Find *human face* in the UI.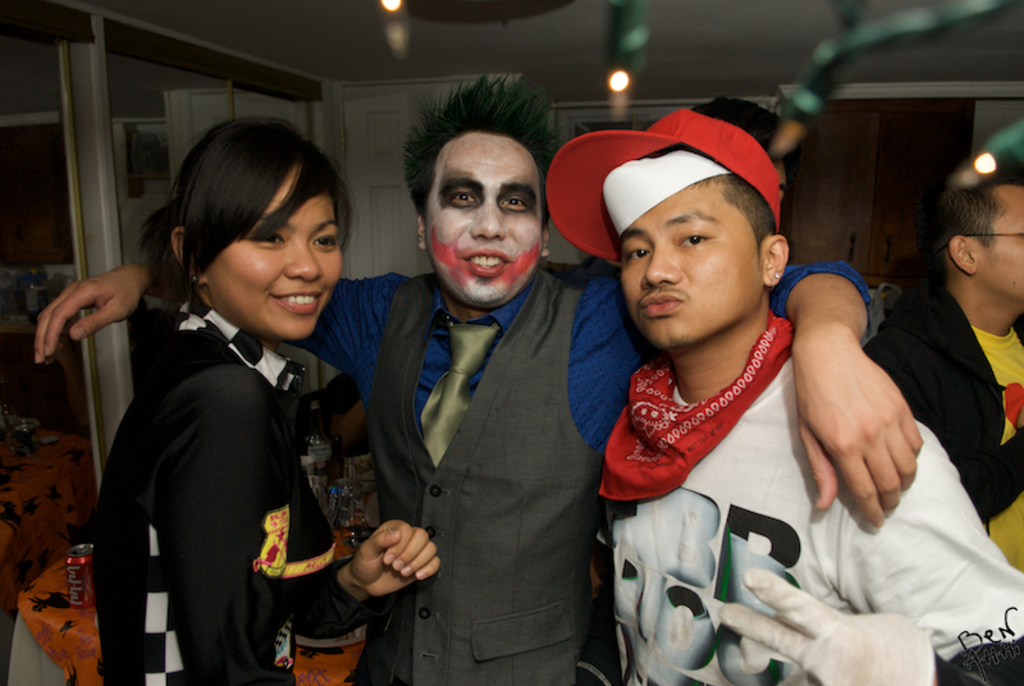
UI element at <bbox>974, 193, 1023, 299</bbox>.
